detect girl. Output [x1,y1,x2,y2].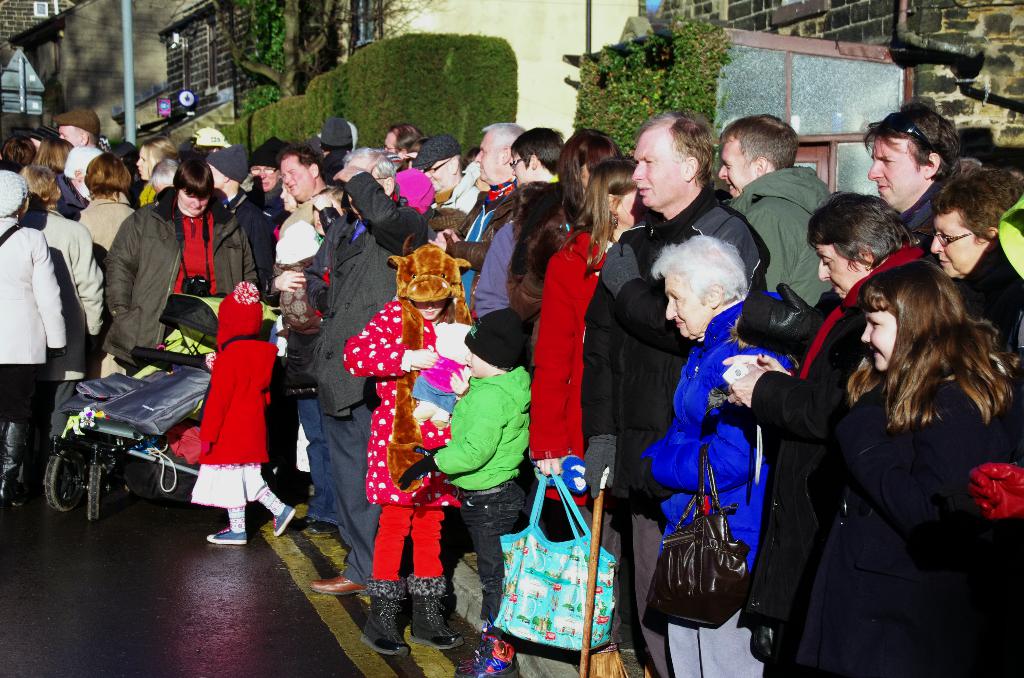
[802,261,1023,677].
